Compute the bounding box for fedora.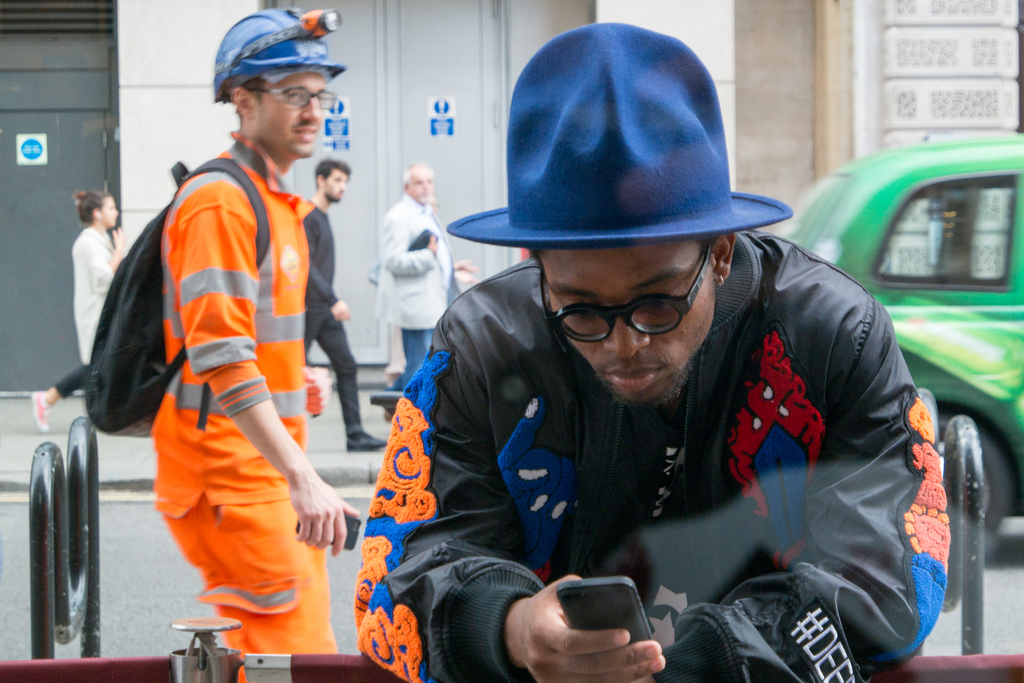
{"x1": 424, "y1": 22, "x2": 804, "y2": 295}.
